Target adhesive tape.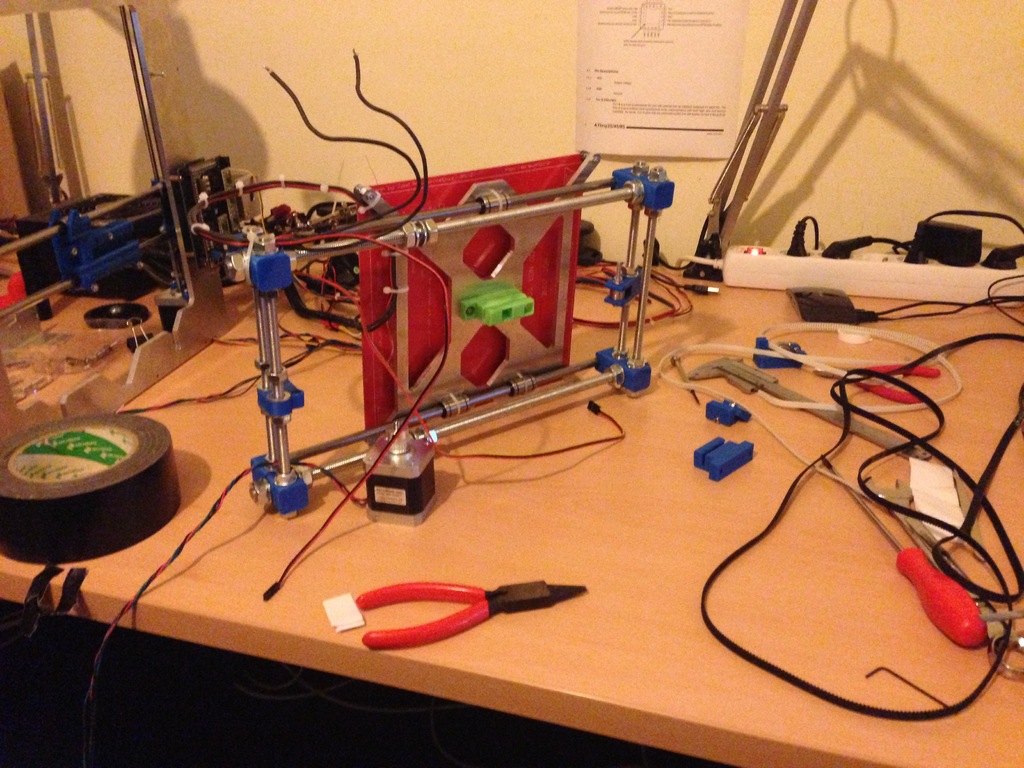
Target region: 0 410 181 563.
